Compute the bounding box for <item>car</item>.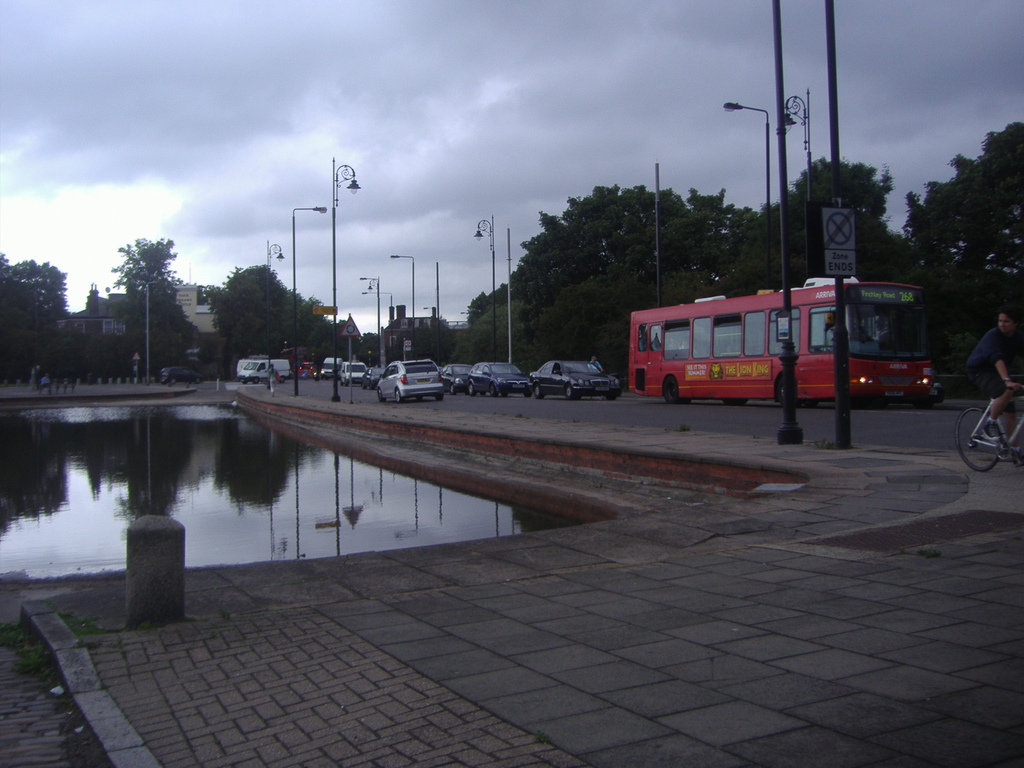
{"left": 339, "top": 360, "right": 370, "bottom": 383}.
